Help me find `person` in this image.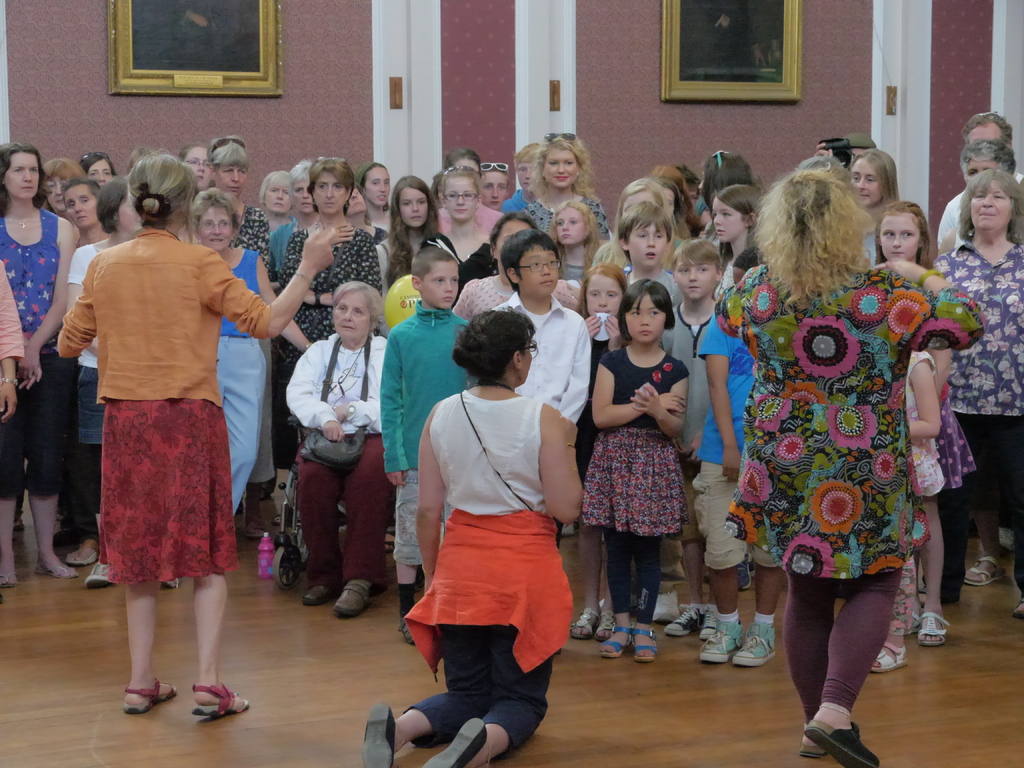
Found it: {"x1": 852, "y1": 148, "x2": 901, "y2": 224}.
